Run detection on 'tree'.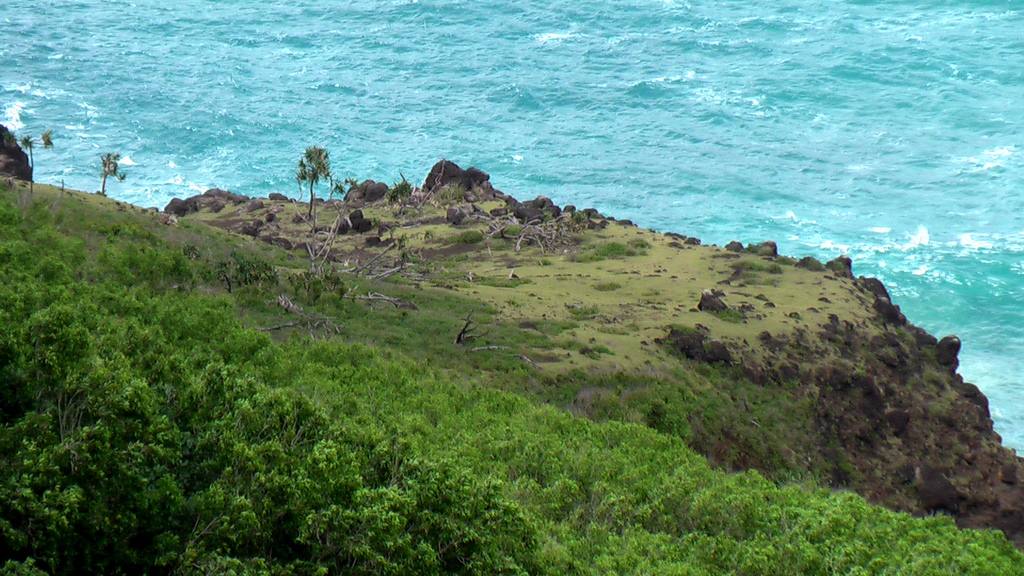
Result: bbox(292, 144, 332, 221).
